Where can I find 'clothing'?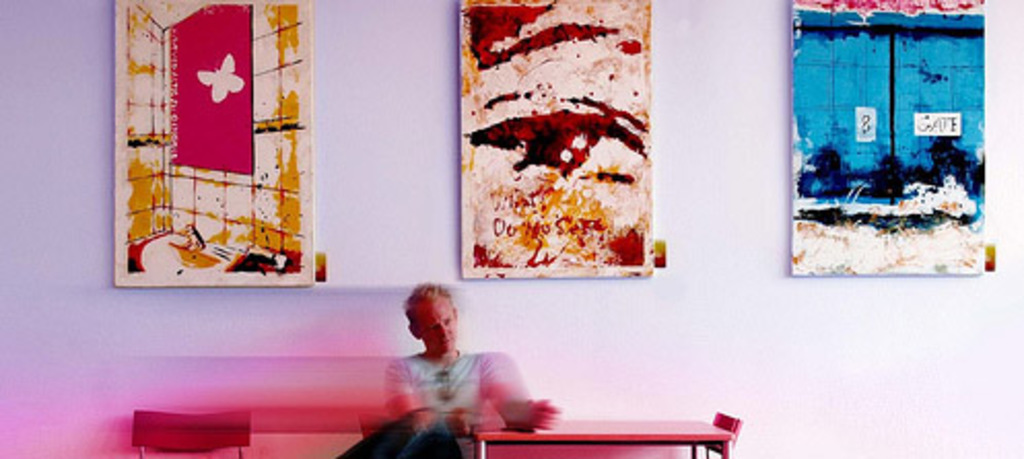
You can find it at <bbox>336, 344, 536, 457</bbox>.
